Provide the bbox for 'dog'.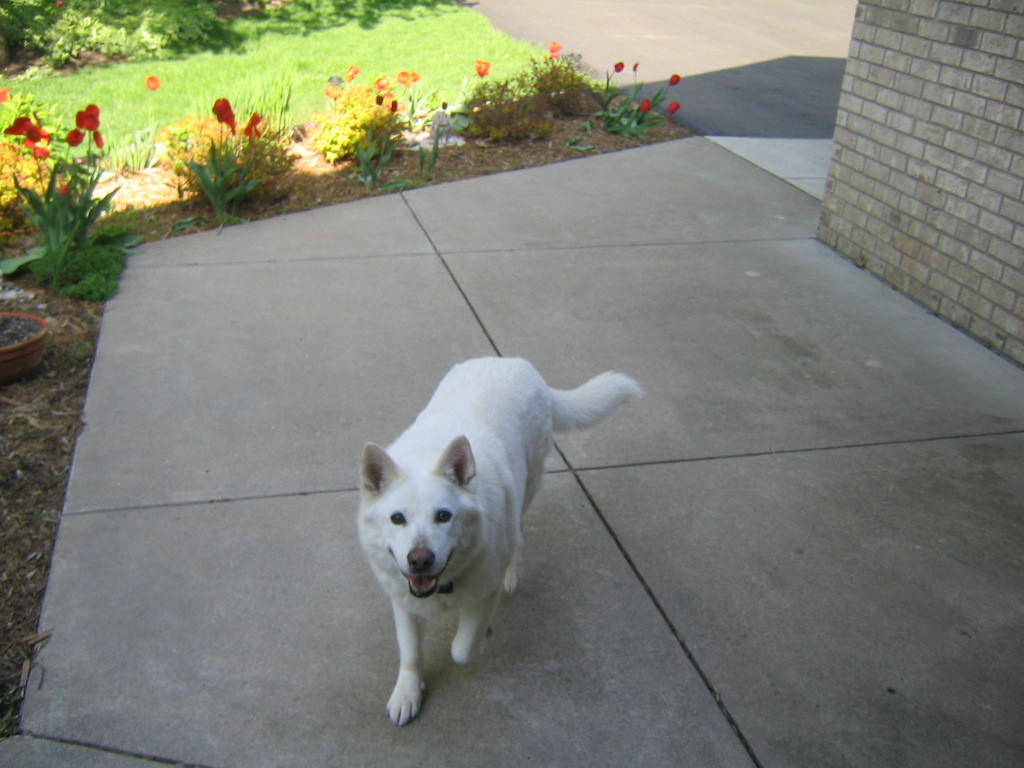
x1=355 y1=358 x2=639 y2=732.
